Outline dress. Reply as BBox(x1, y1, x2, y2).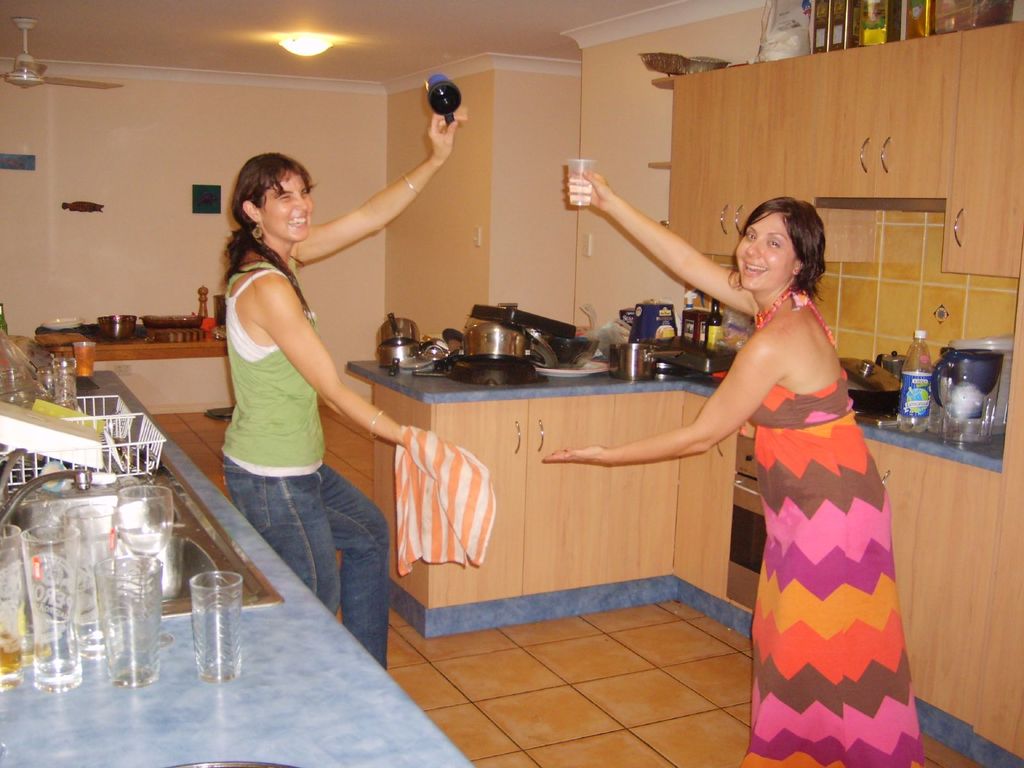
BBox(740, 287, 925, 767).
